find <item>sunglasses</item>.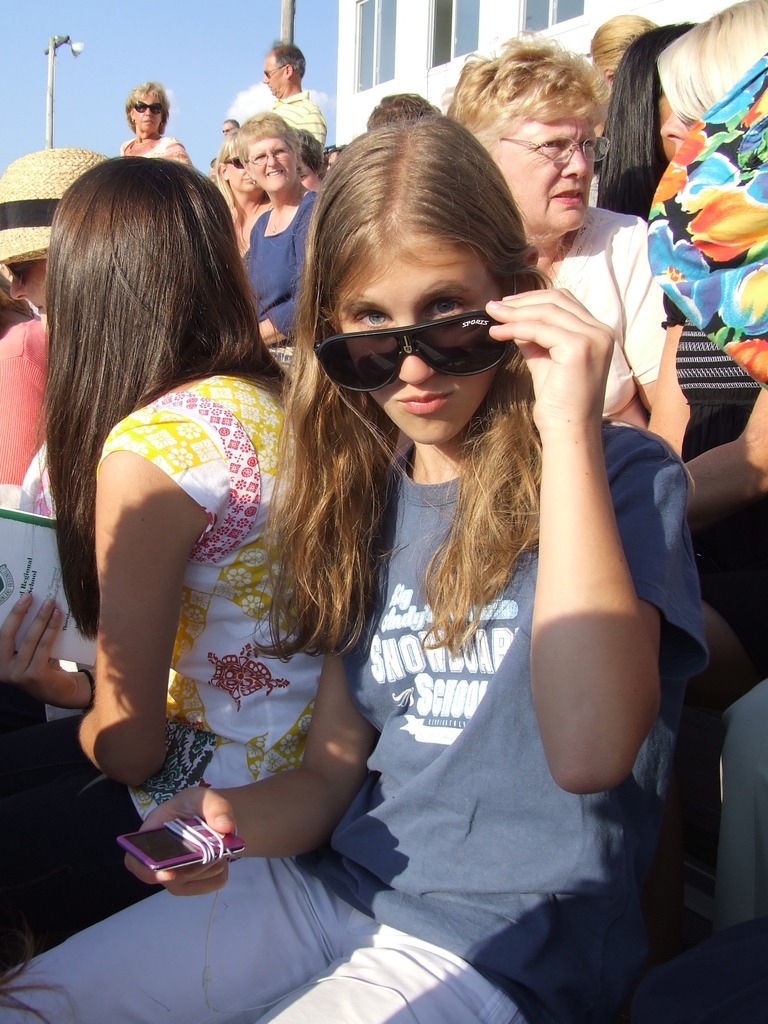
box=[3, 261, 34, 286].
